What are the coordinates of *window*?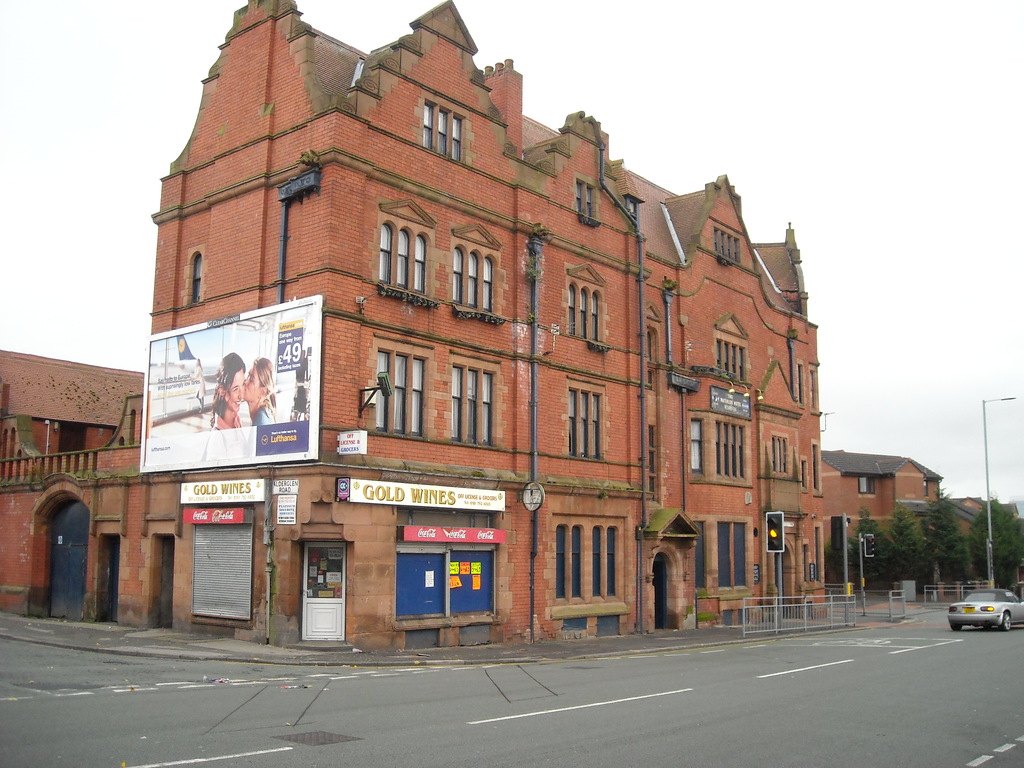
[684,419,700,474].
